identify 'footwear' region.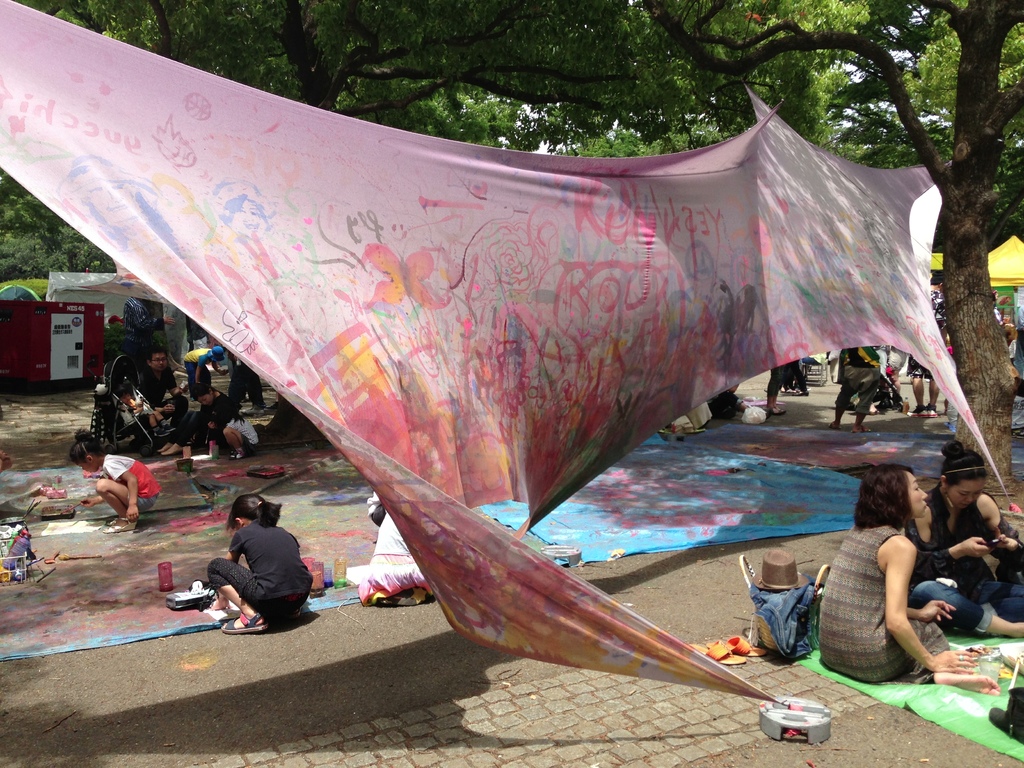
Region: <box>99,509,132,528</box>.
